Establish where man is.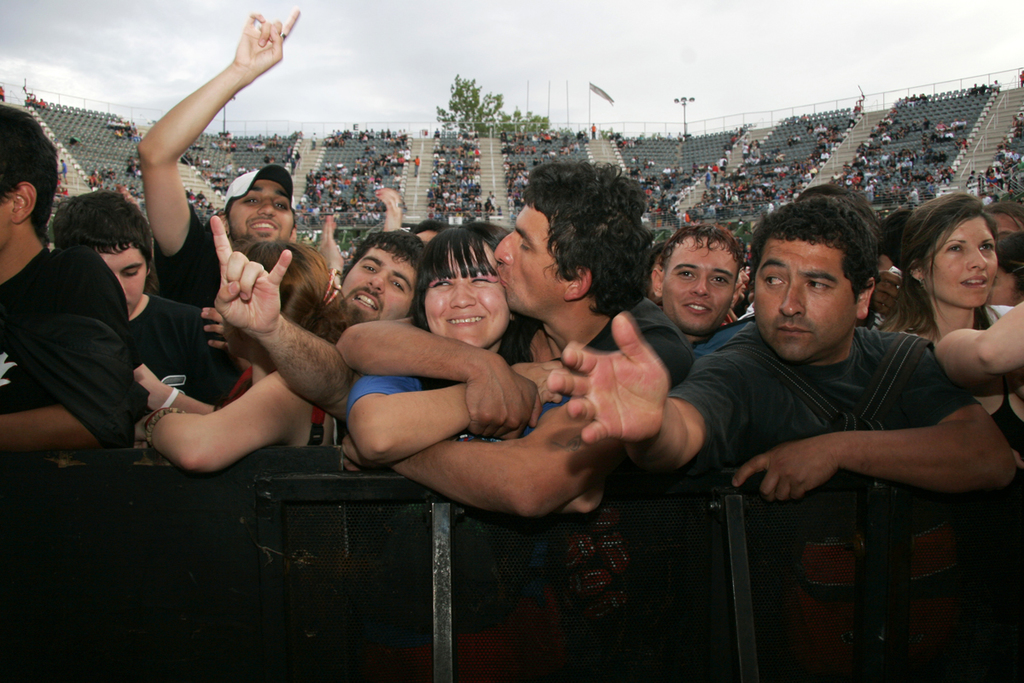
Established at (649,222,749,352).
